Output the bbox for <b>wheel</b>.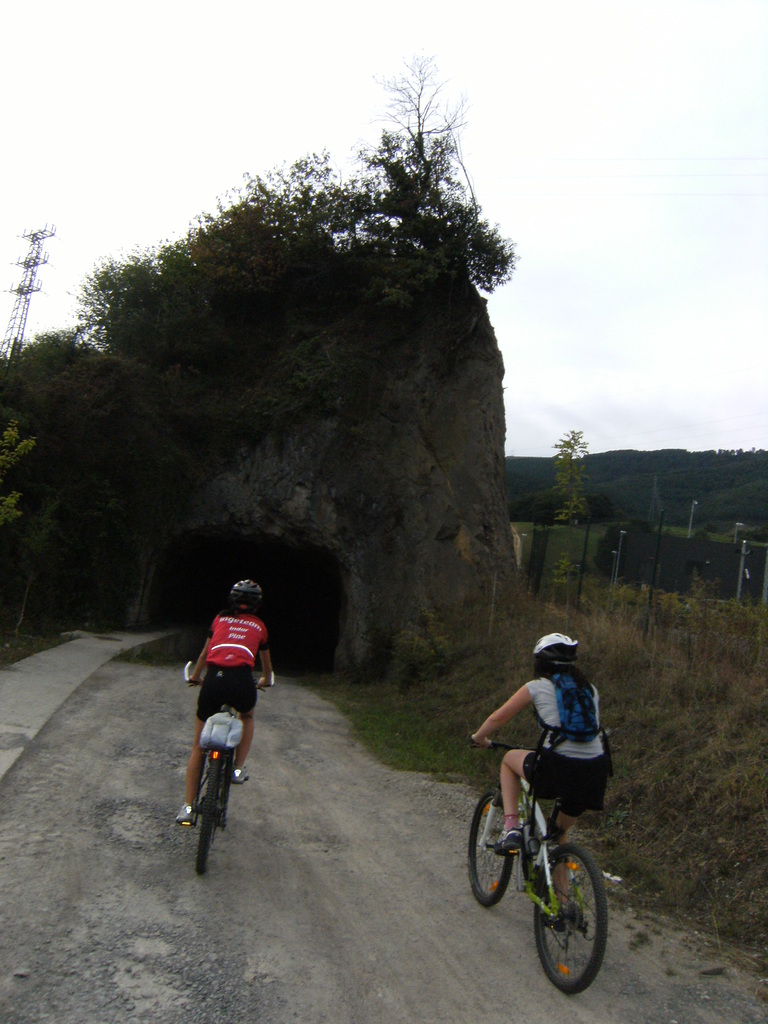
rect(533, 833, 615, 988).
